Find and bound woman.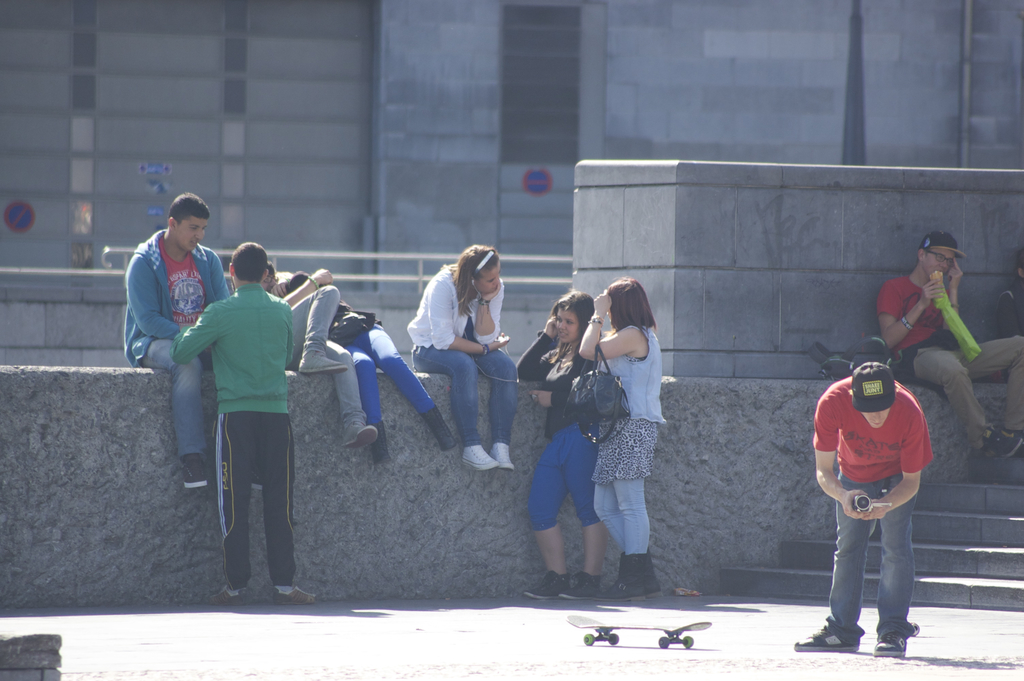
Bound: 514 290 616 607.
